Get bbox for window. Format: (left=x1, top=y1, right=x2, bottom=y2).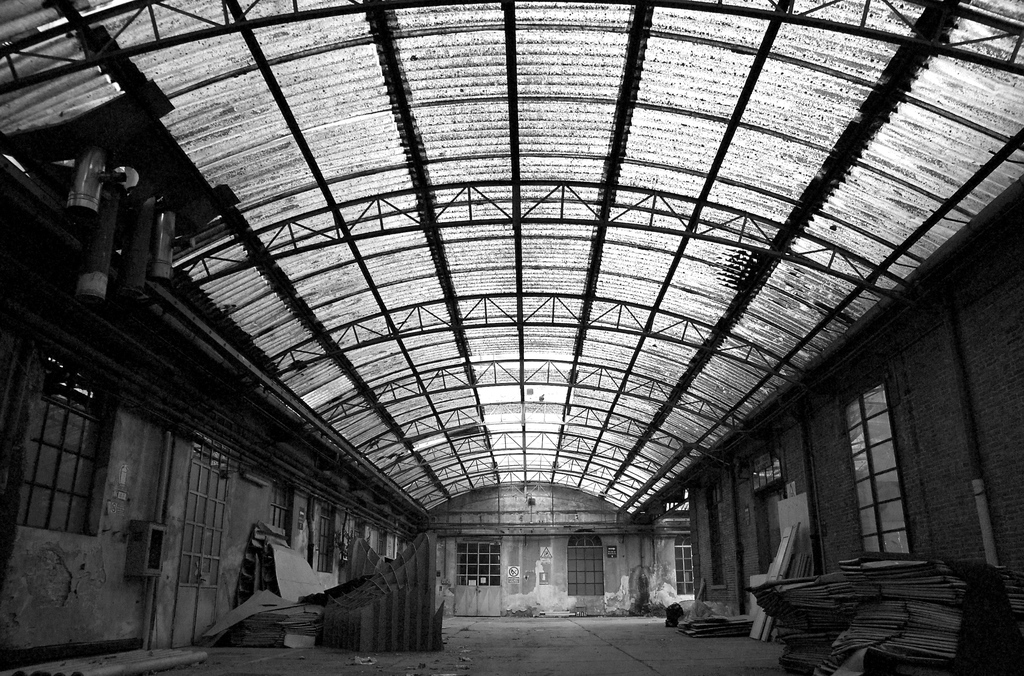
(left=756, top=452, right=781, bottom=581).
